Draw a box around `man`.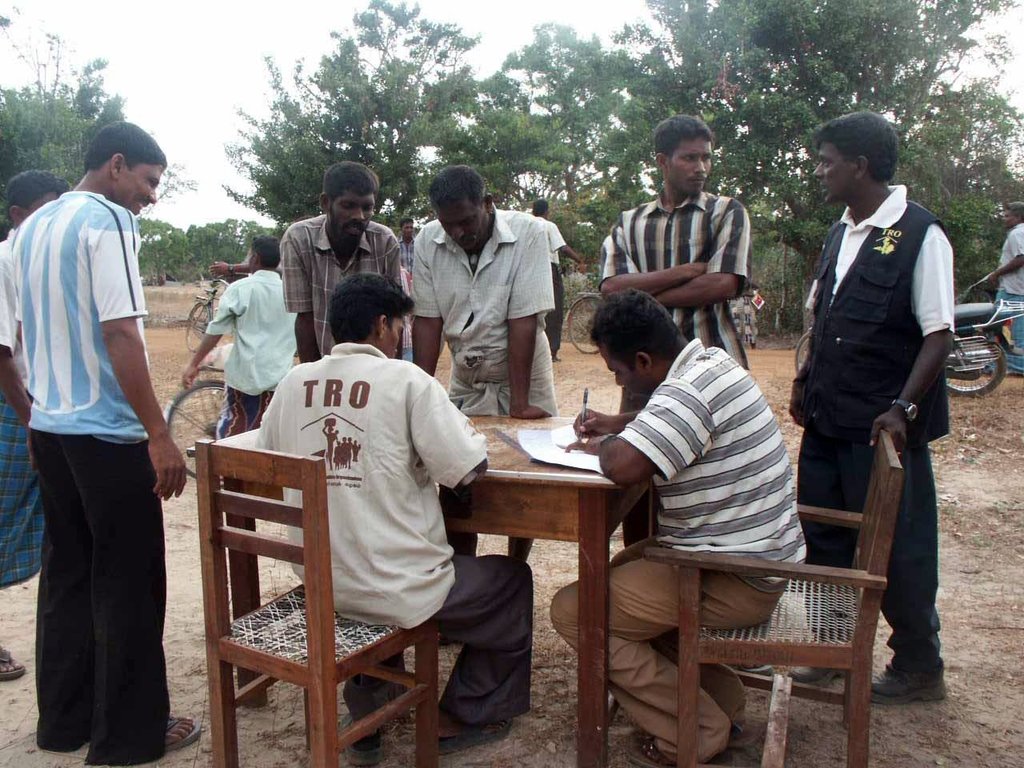
locate(185, 233, 297, 490).
